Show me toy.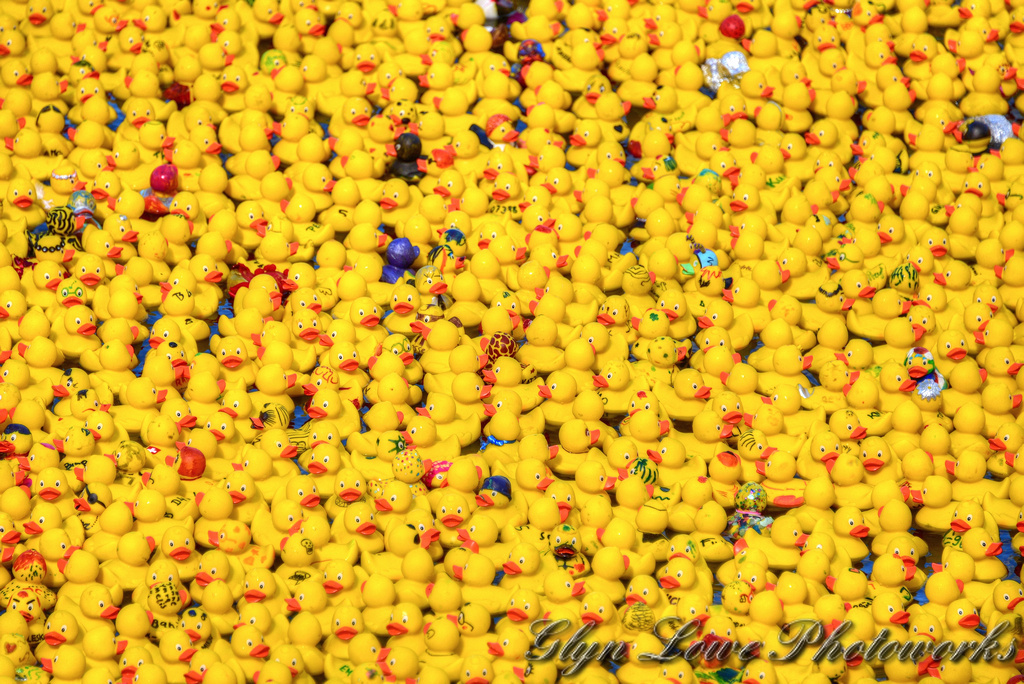
toy is here: rect(231, 567, 276, 607).
